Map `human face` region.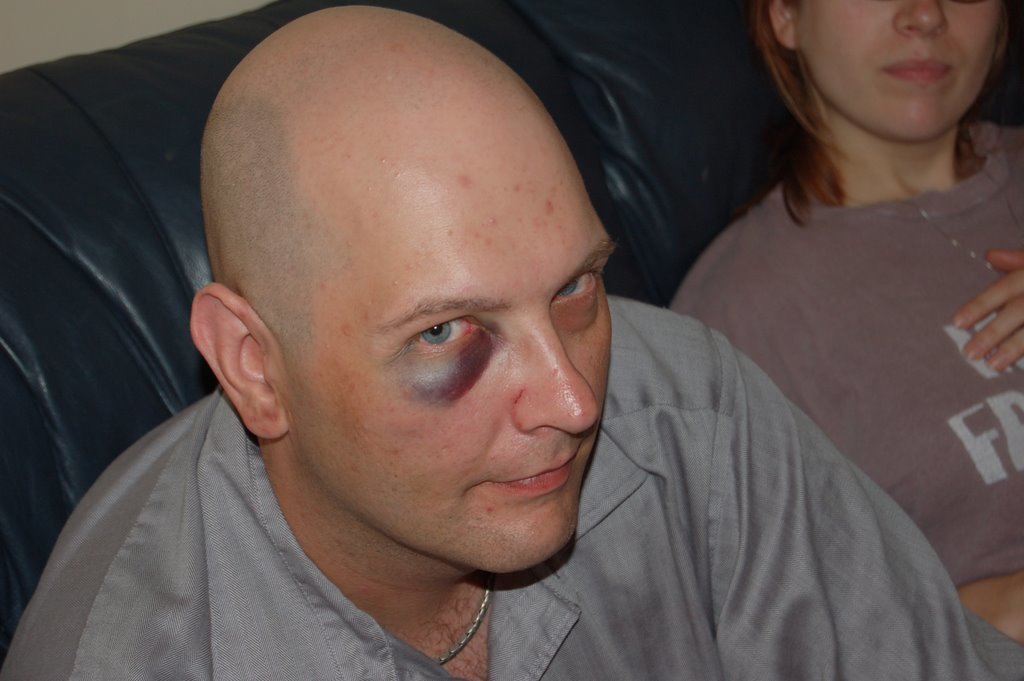
Mapped to locate(283, 138, 621, 573).
